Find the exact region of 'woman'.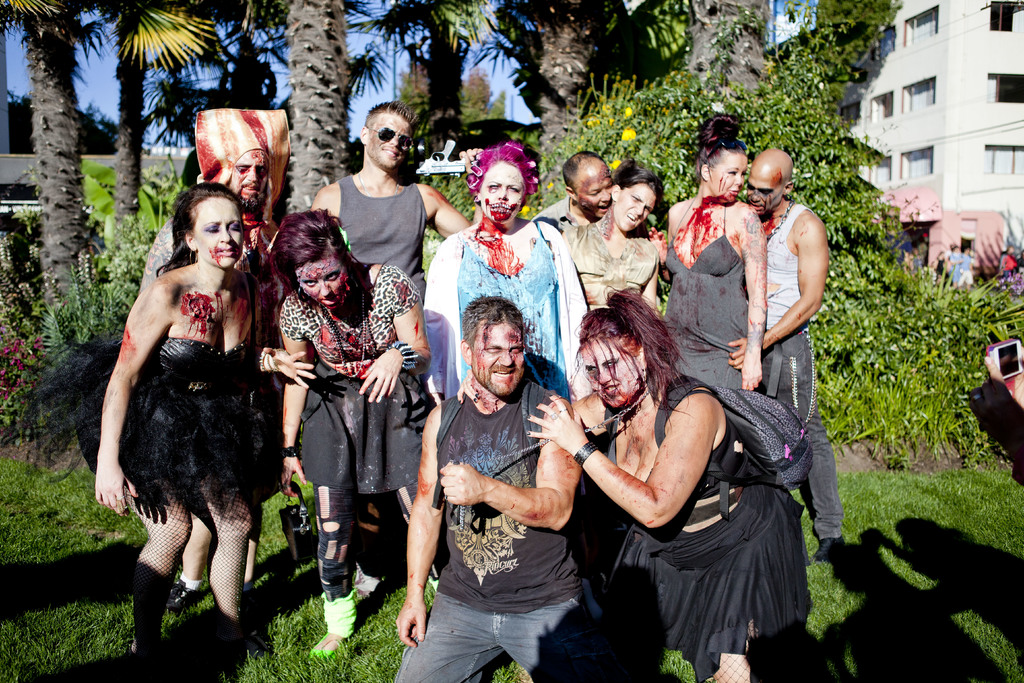
Exact region: 648:111:769:390.
